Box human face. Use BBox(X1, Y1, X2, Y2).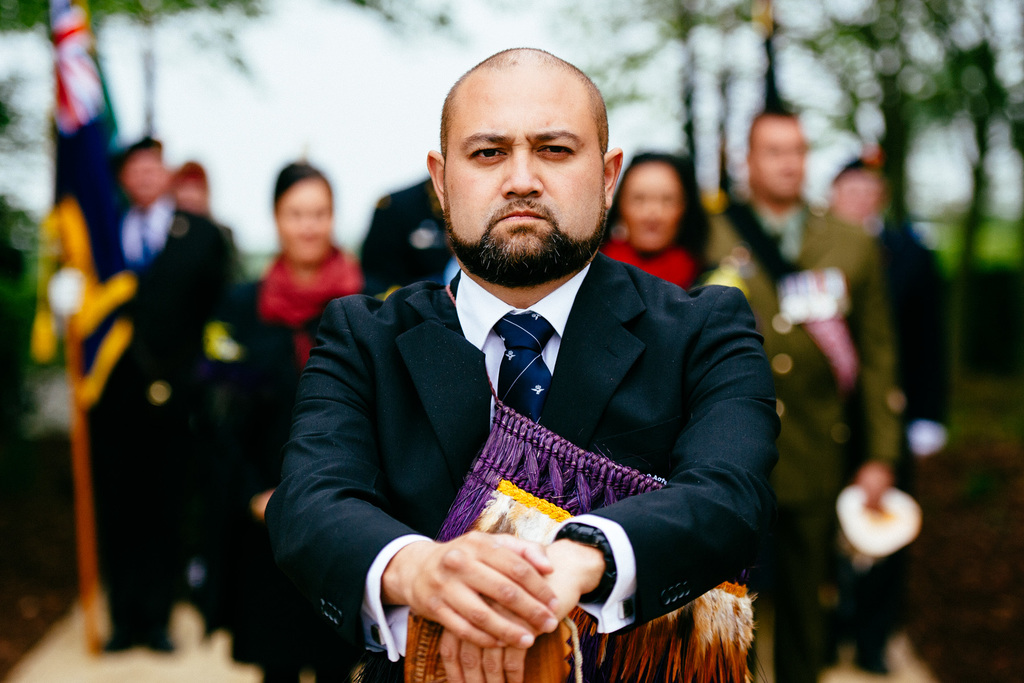
BBox(751, 113, 815, 208).
